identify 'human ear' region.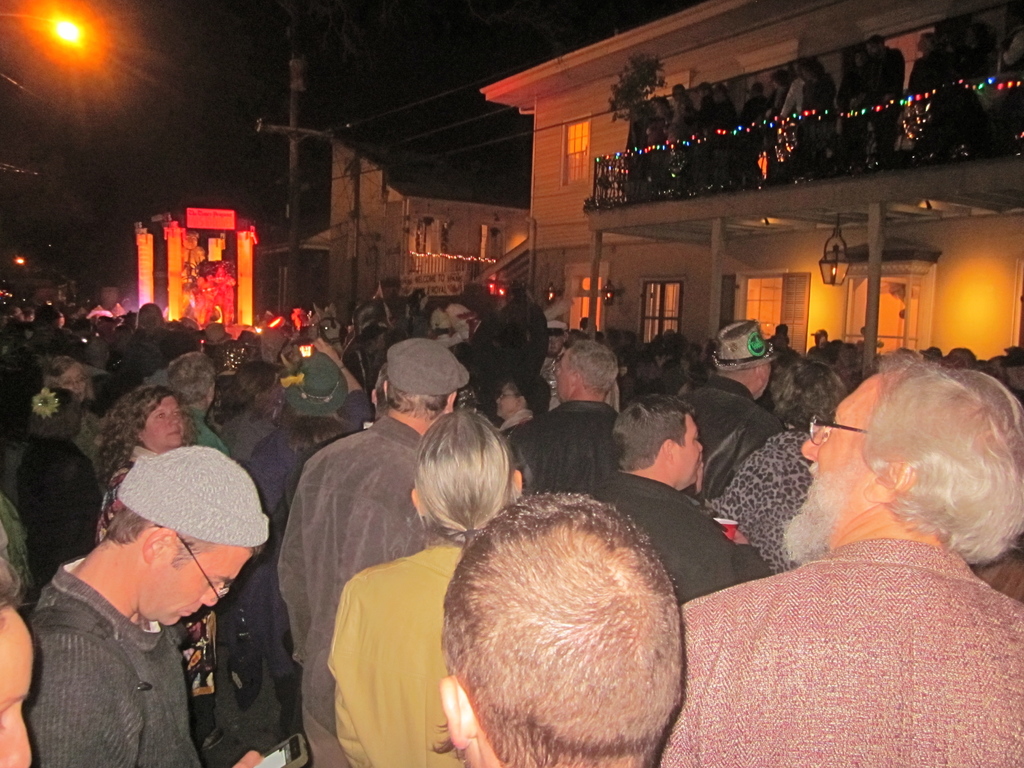
Region: (509,468,525,500).
